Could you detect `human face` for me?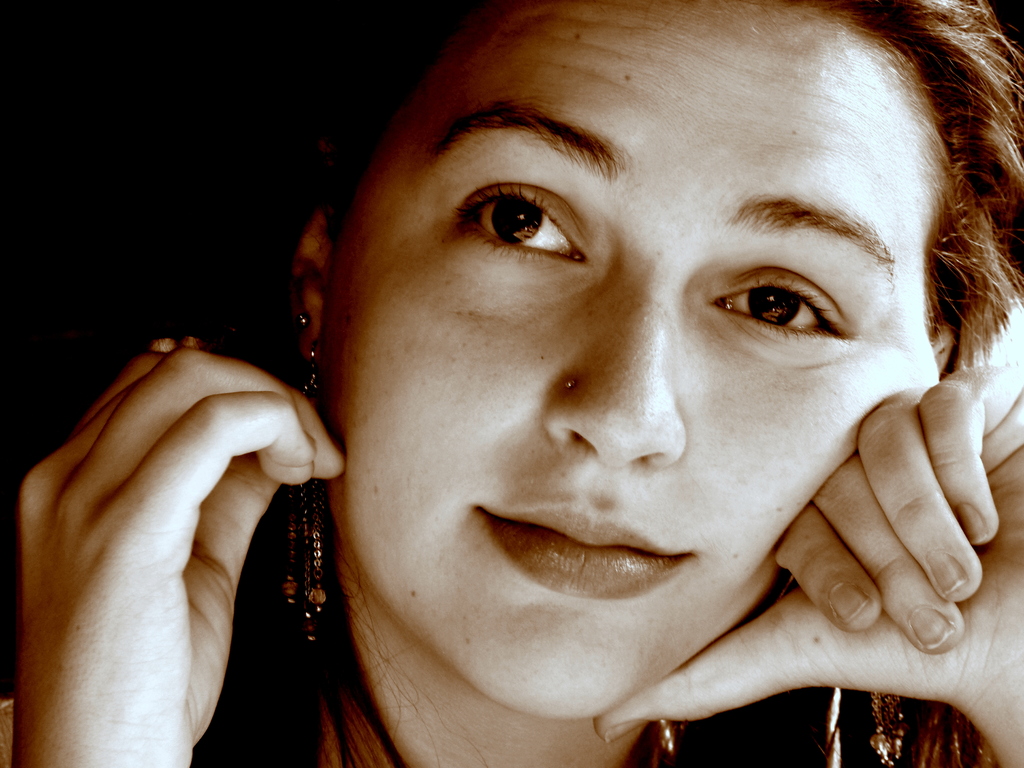
Detection result: region(312, 11, 947, 704).
